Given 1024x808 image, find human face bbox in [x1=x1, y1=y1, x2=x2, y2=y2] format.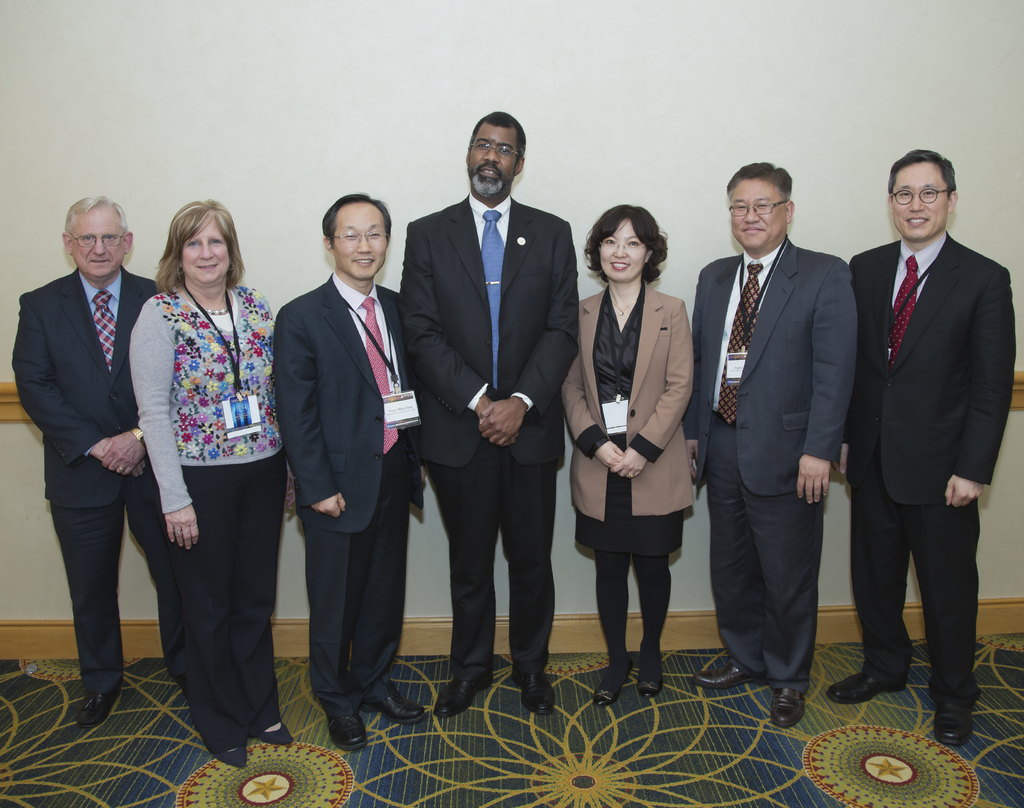
[x1=893, y1=161, x2=948, y2=241].
